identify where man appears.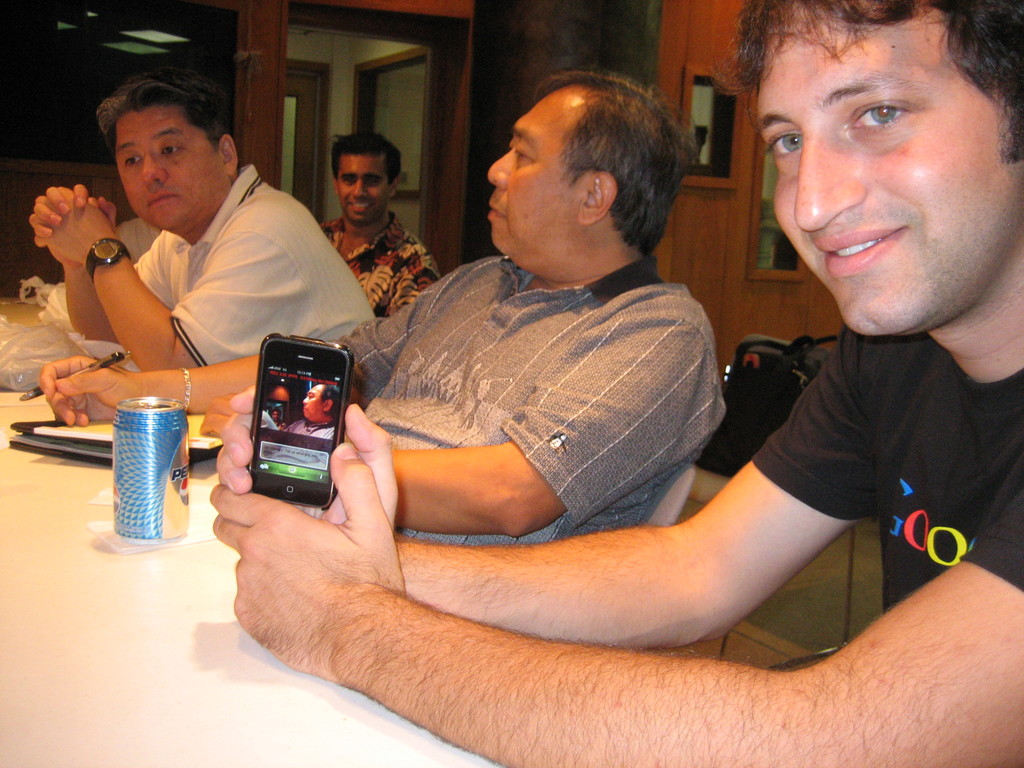
Appears at bbox=[313, 132, 443, 317].
